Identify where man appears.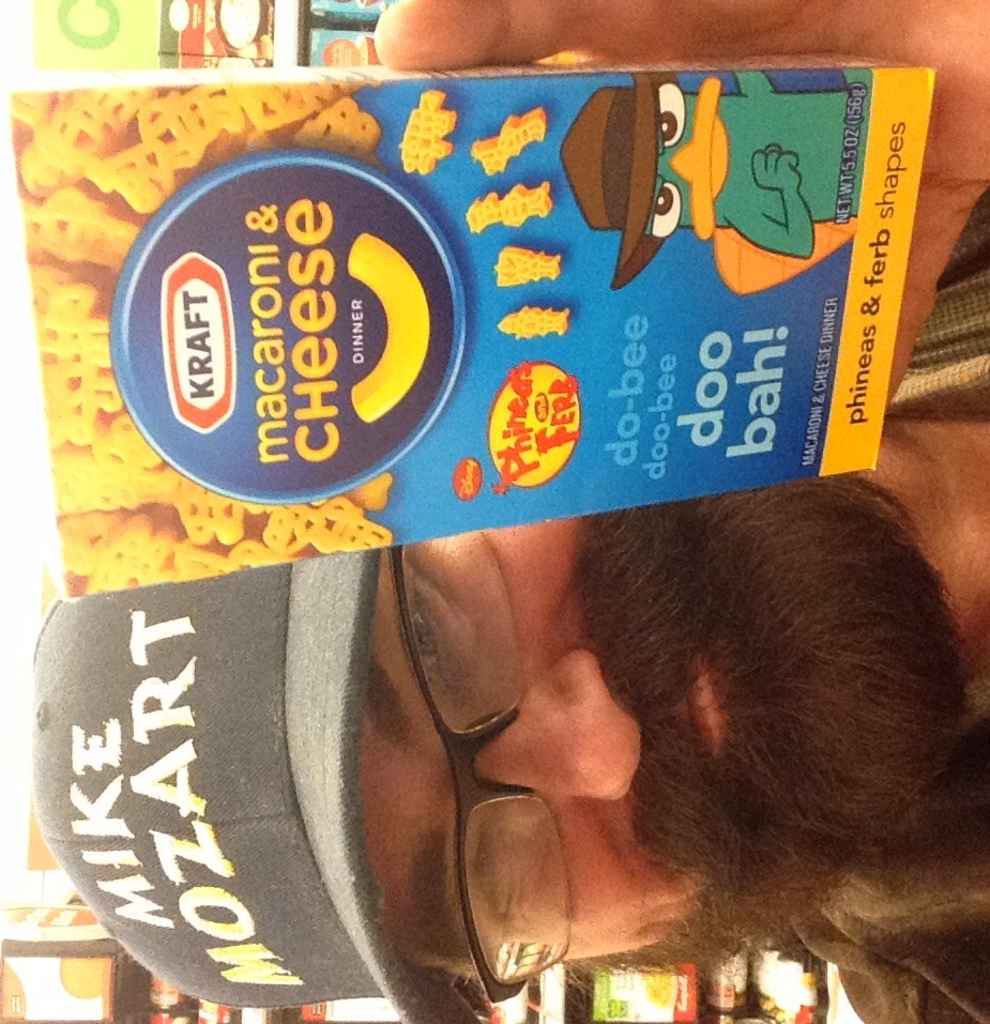
Appears at <region>0, 157, 989, 995</region>.
